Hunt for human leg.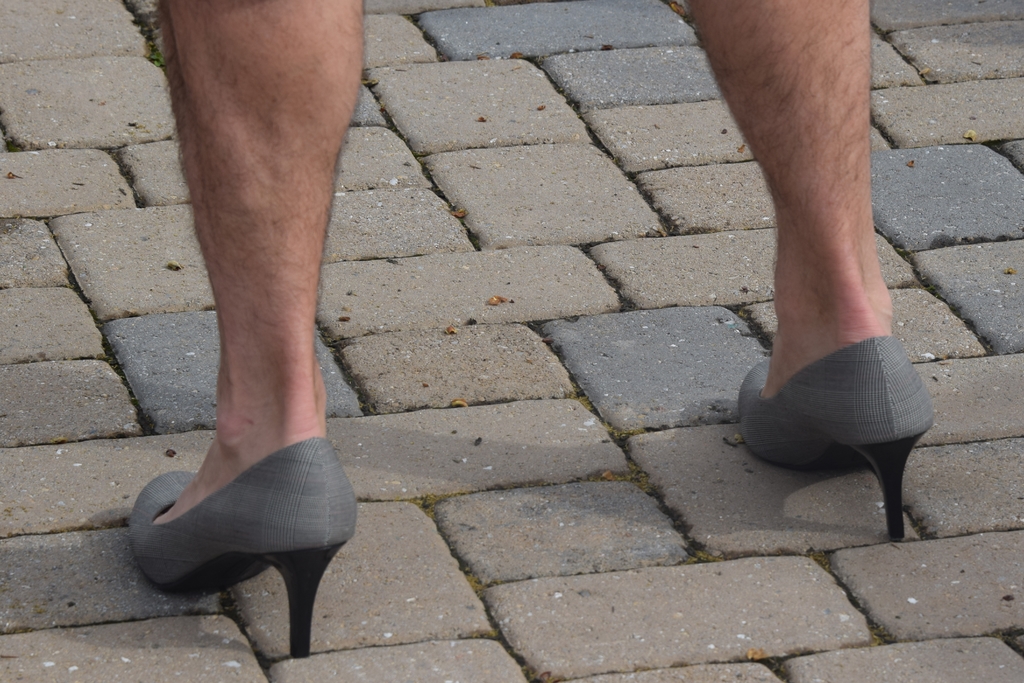
Hunted down at (left=126, top=0, right=377, bottom=641).
